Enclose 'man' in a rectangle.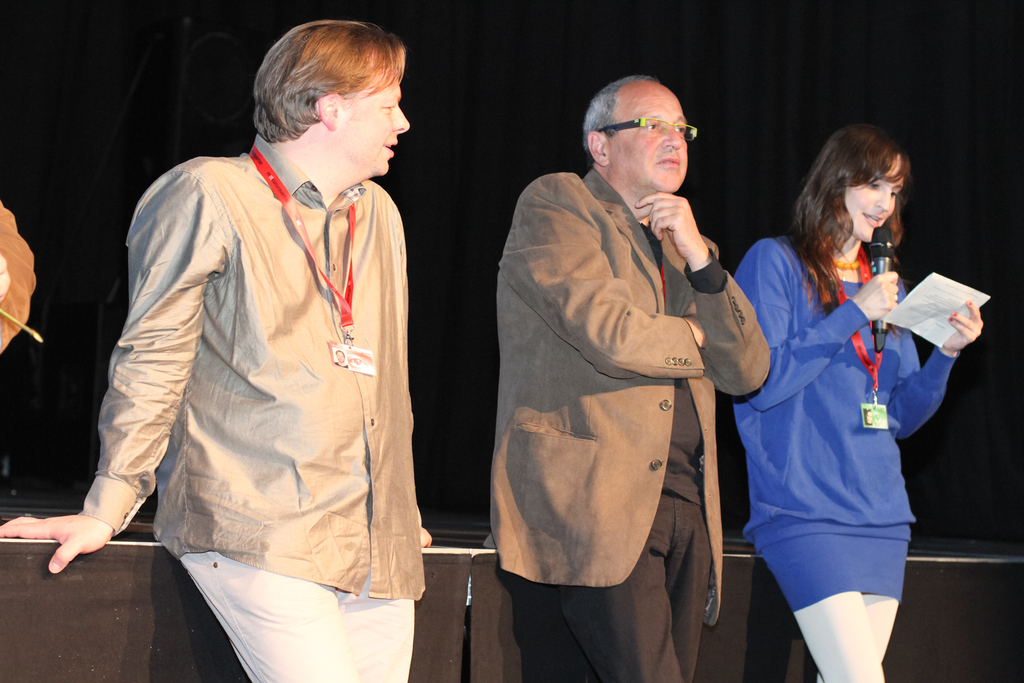
<box>477,71,771,682</box>.
